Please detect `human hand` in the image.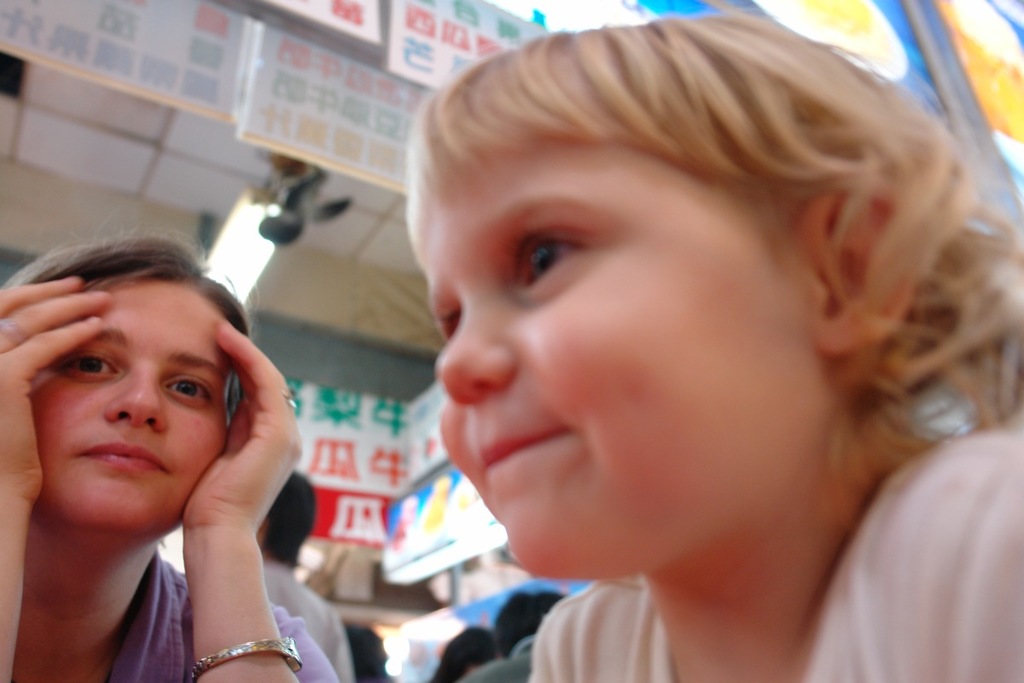
crop(0, 275, 116, 508).
